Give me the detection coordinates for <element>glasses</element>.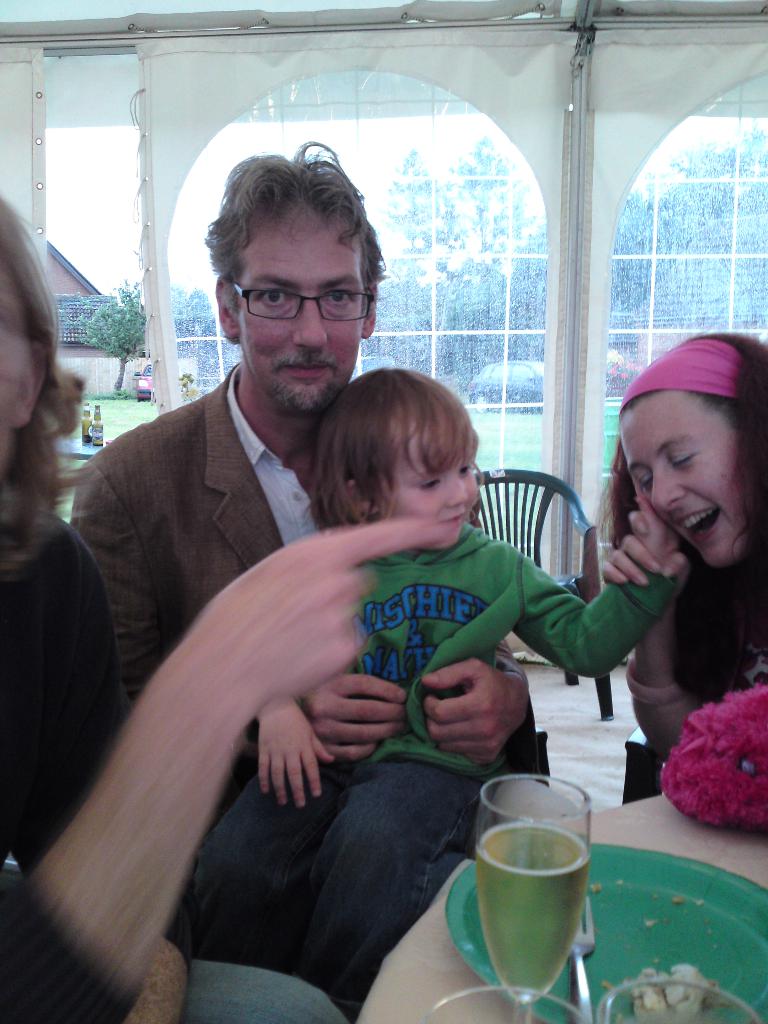
select_region(223, 274, 380, 329).
